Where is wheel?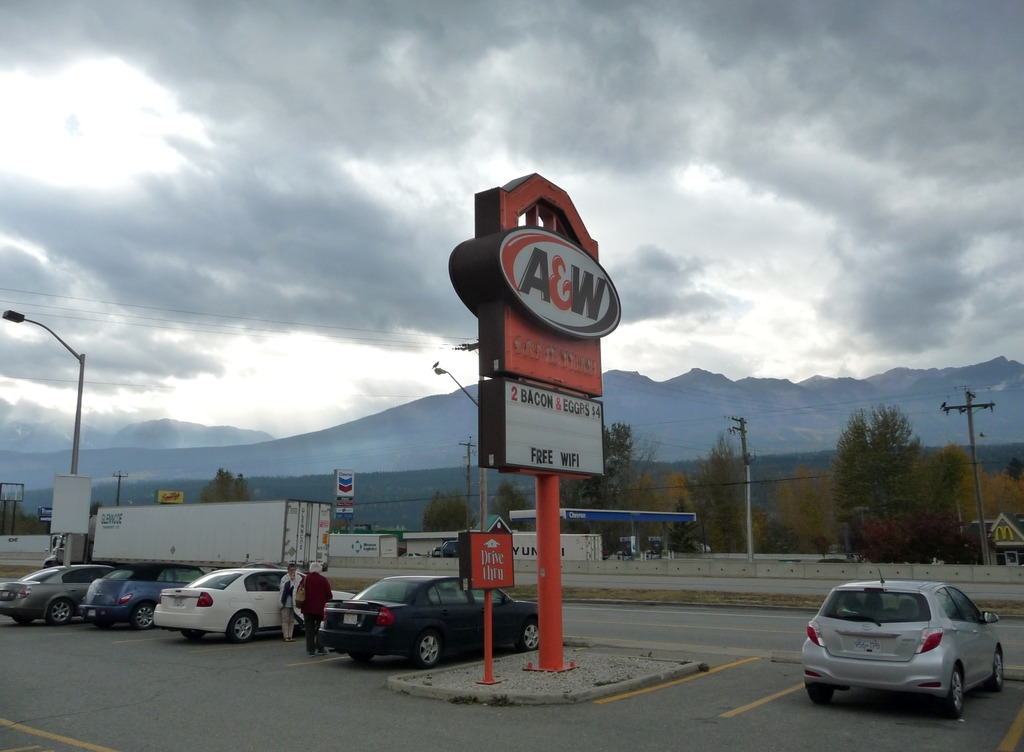
180,630,200,637.
